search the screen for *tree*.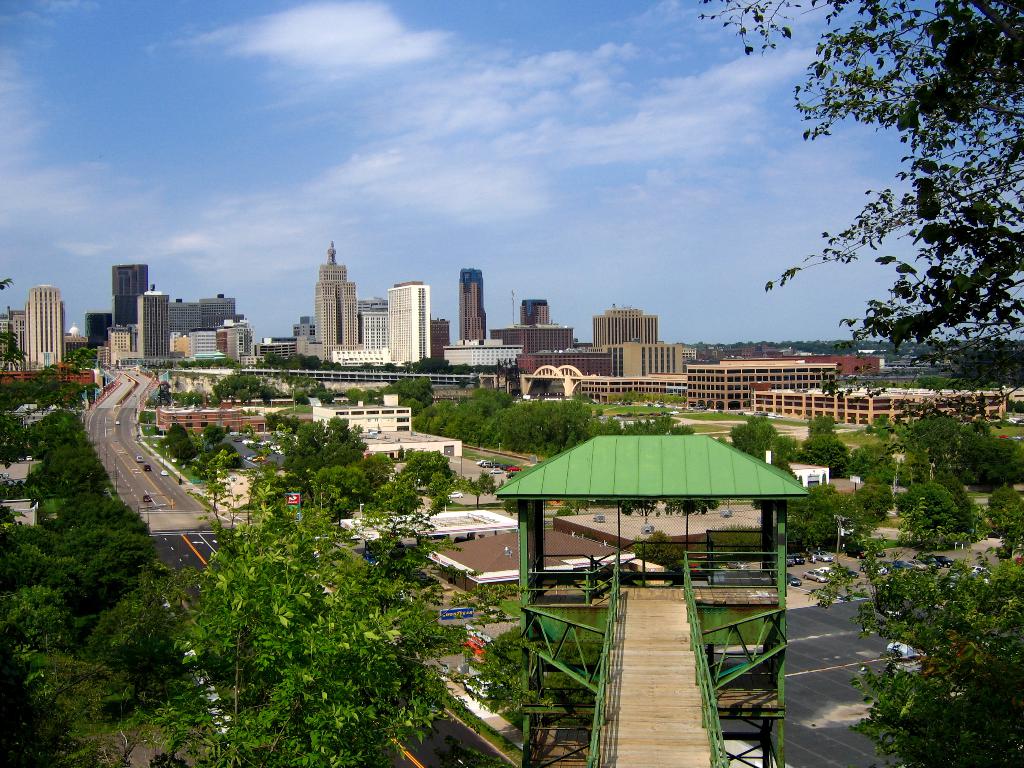
Found at 944,433,1023,491.
